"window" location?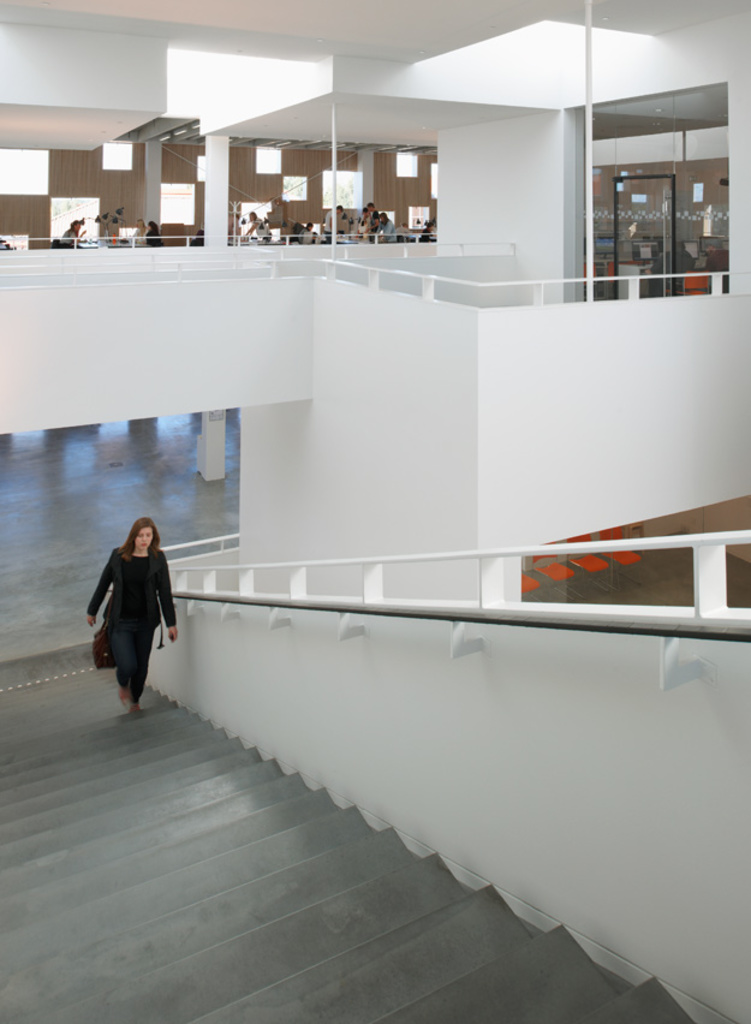
161/183/195/225
